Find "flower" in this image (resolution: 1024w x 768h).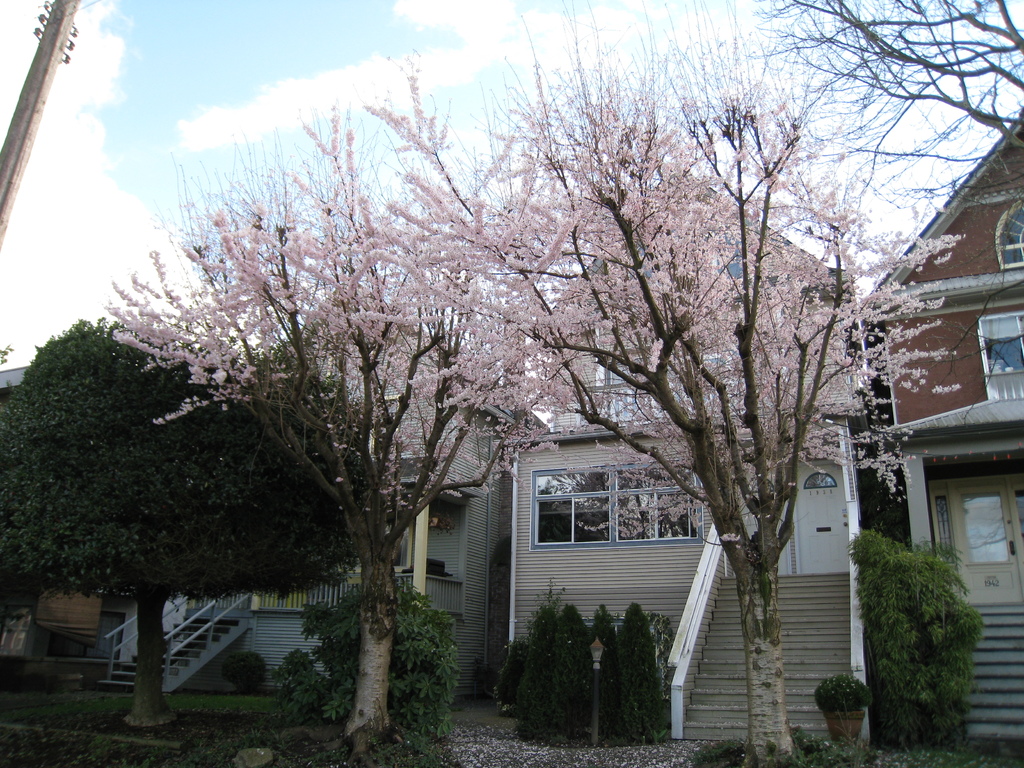
Rect(433, 128, 436, 132).
